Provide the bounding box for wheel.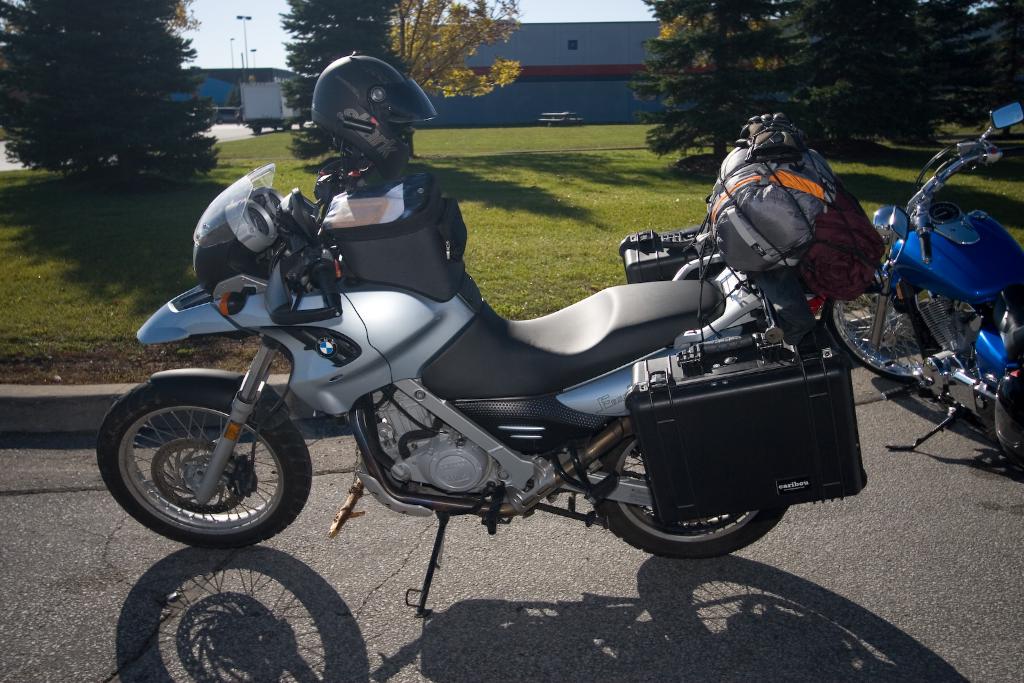
105:382:309:542.
